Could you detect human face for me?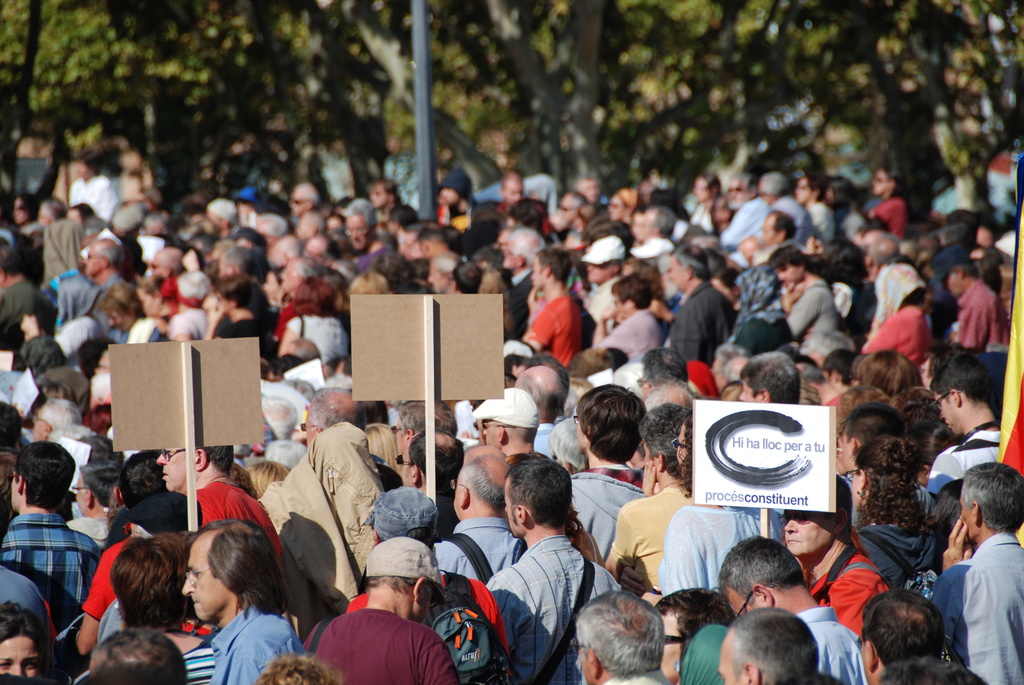
Detection result: box=[559, 197, 573, 223].
